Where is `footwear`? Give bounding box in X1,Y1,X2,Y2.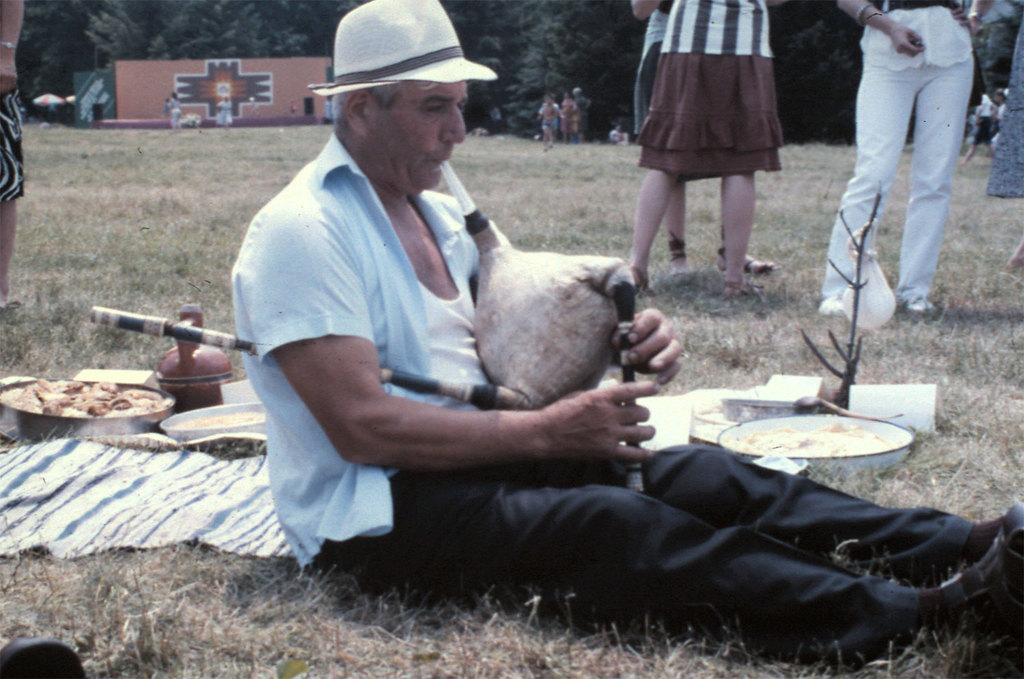
950,497,1023,579.
